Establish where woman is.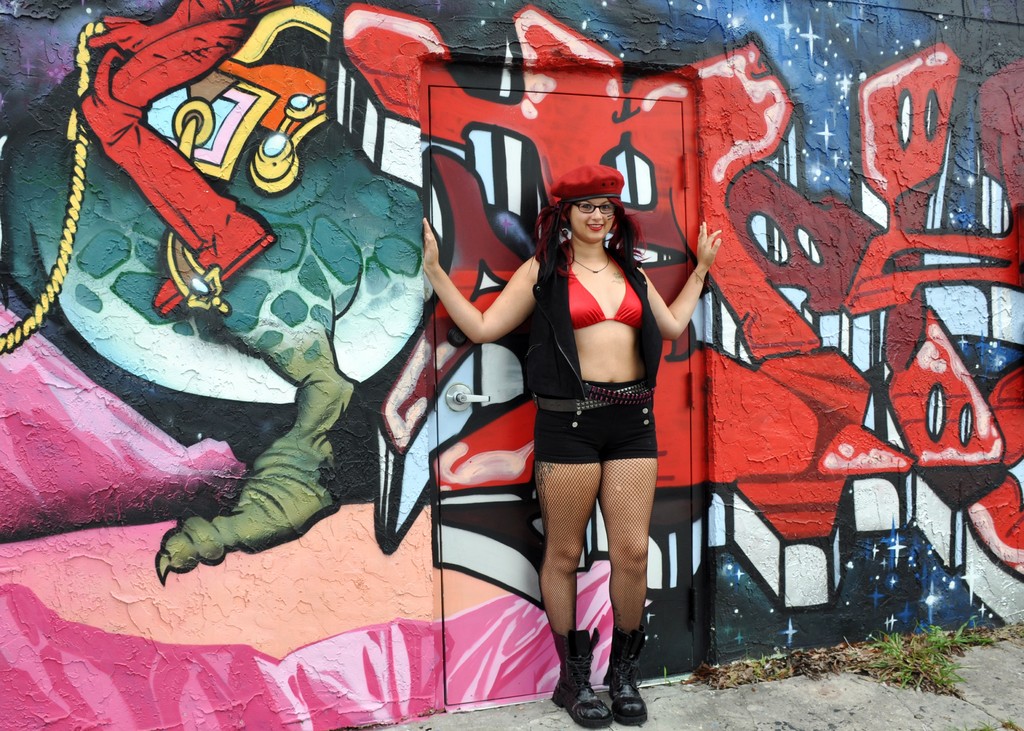
Established at region(426, 164, 722, 730).
